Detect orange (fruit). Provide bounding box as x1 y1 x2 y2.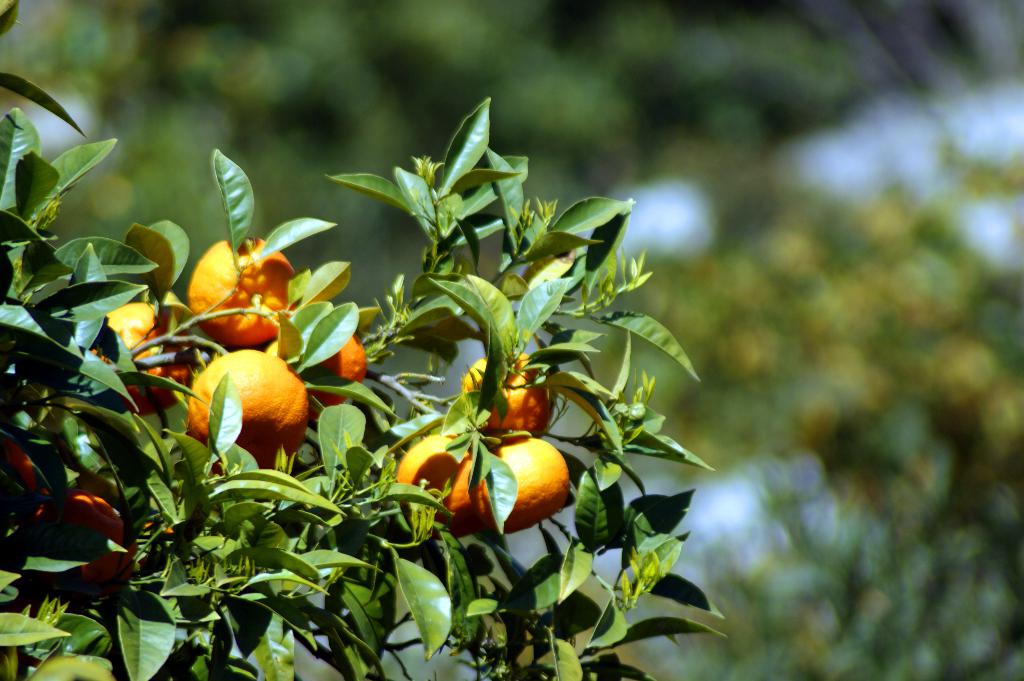
397 426 494 532.
